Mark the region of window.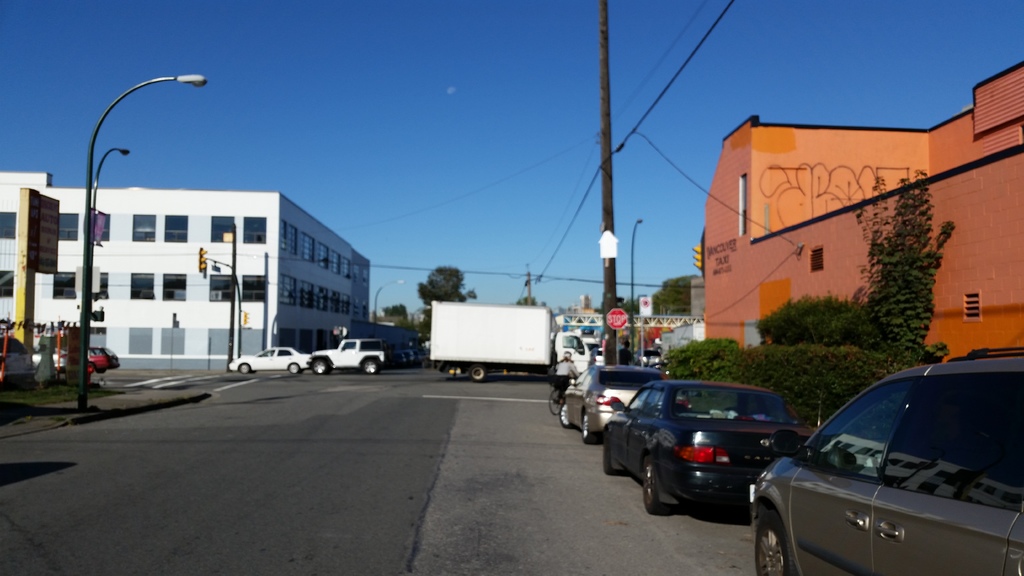
Region: 962/287/980/323.
